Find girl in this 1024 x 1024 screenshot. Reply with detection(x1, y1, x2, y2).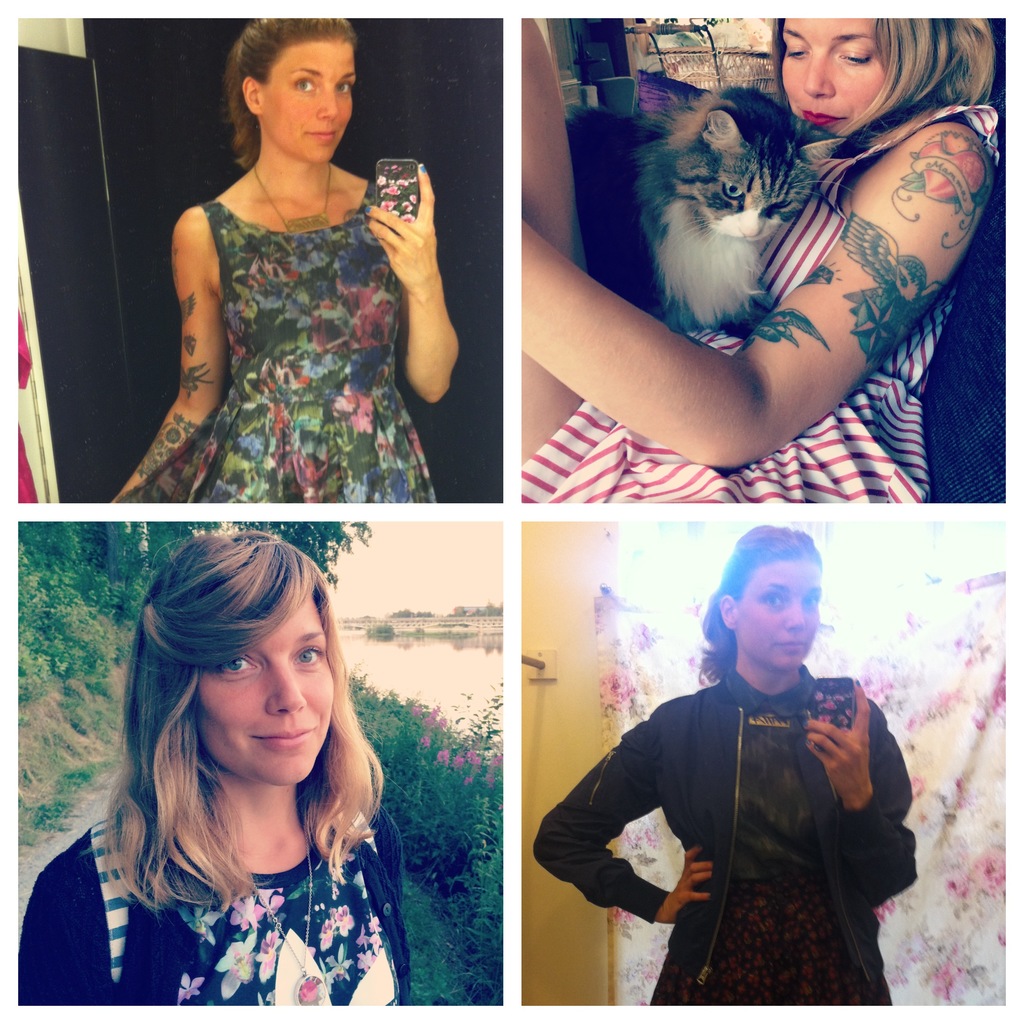
detection(14, 524, 415, 1005).
